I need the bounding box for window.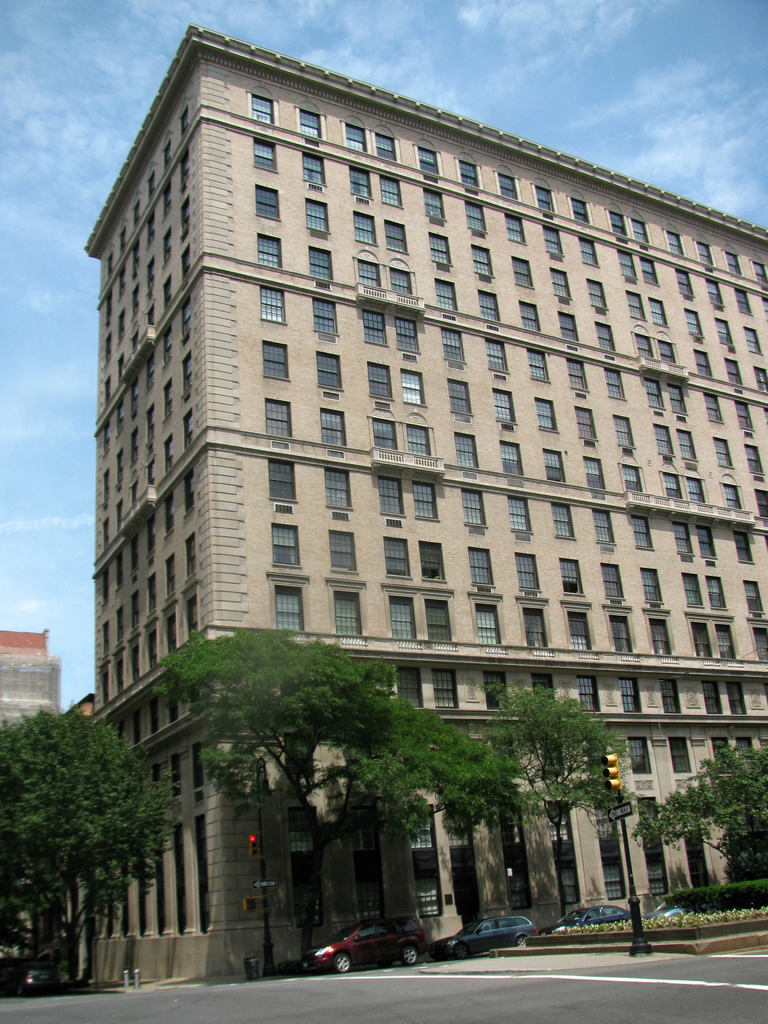
Here it is: {"x1": 516, "y1": 557, "x2": 537, "y2": 592}.
